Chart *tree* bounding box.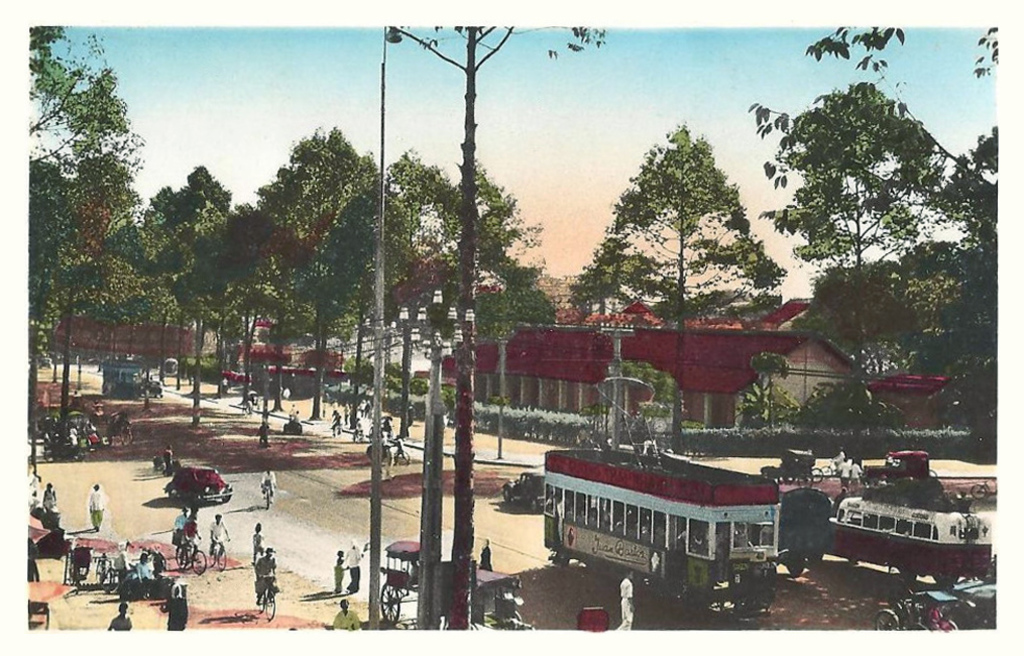
Charted: locate(386, 24, 610, 631).
